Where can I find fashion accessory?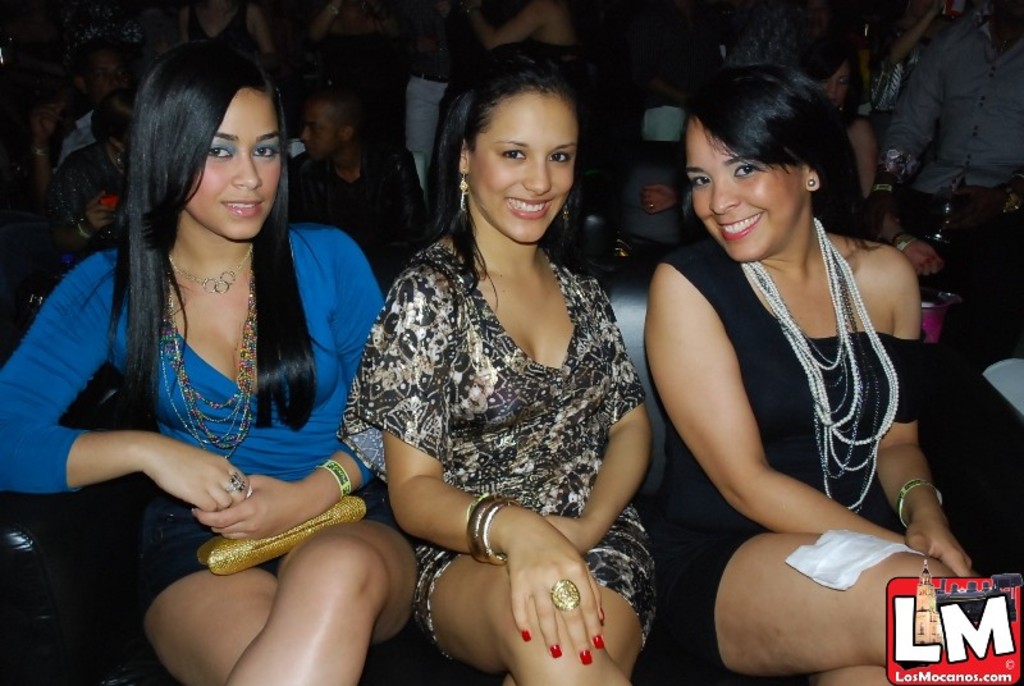
You can find it at BBox(643, 197, 657, 210).
